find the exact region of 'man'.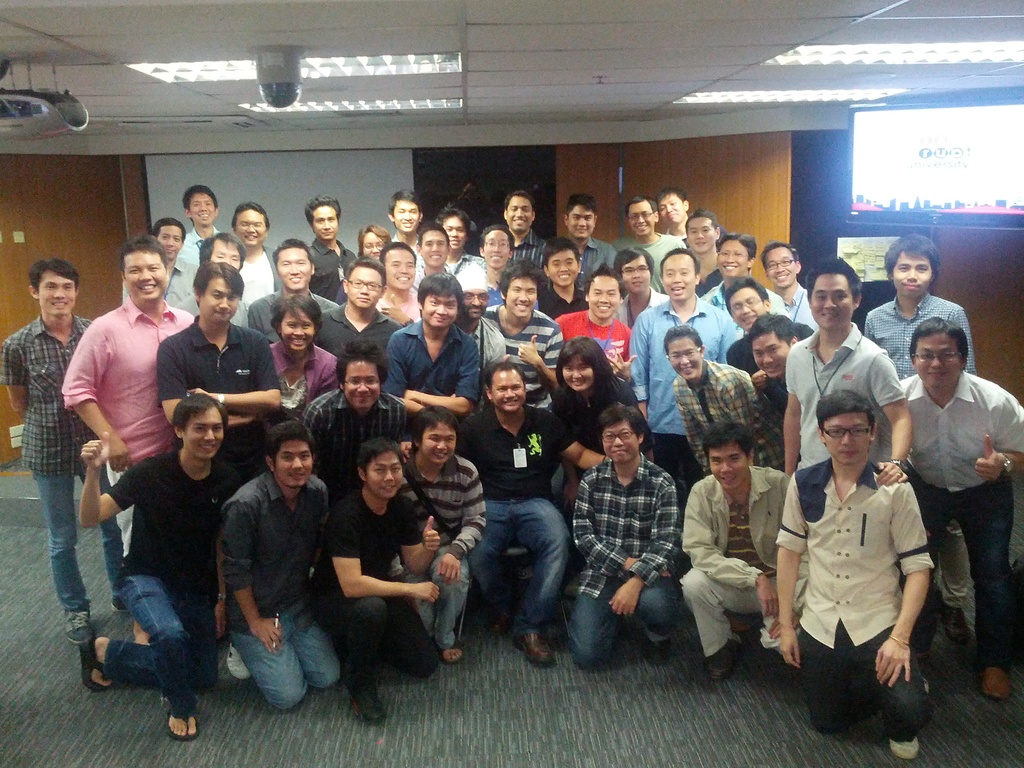
Exact region: 452, 365, 609, 658.
